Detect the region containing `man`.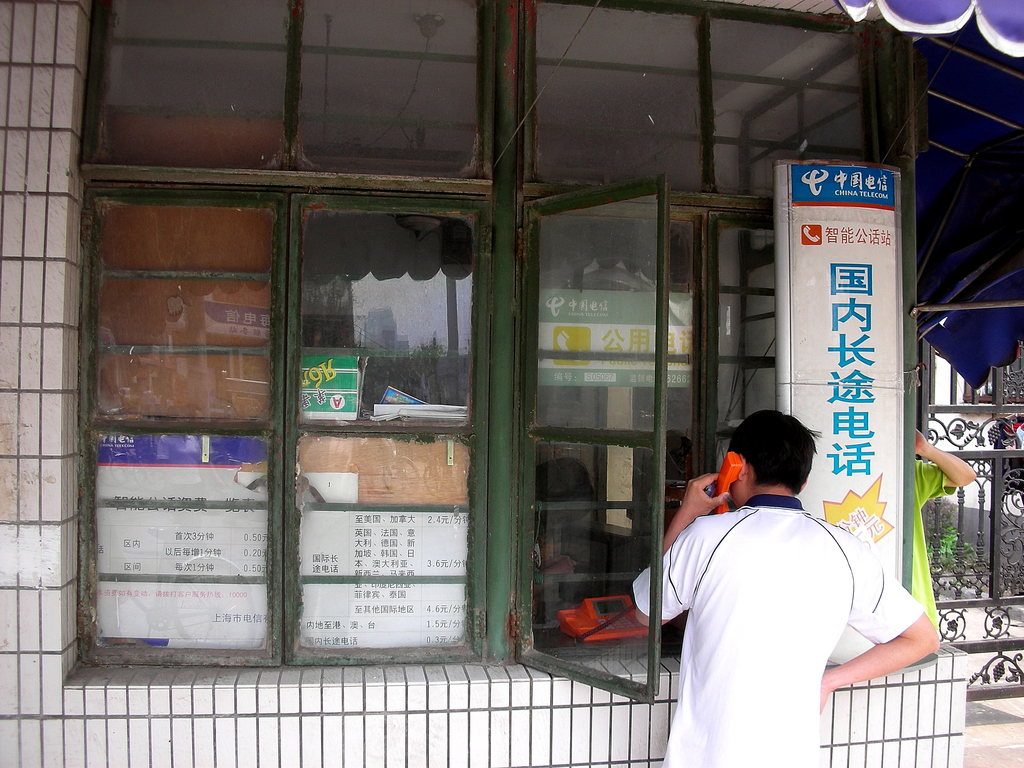
bbox=(1004, 415, 1023, 455).
